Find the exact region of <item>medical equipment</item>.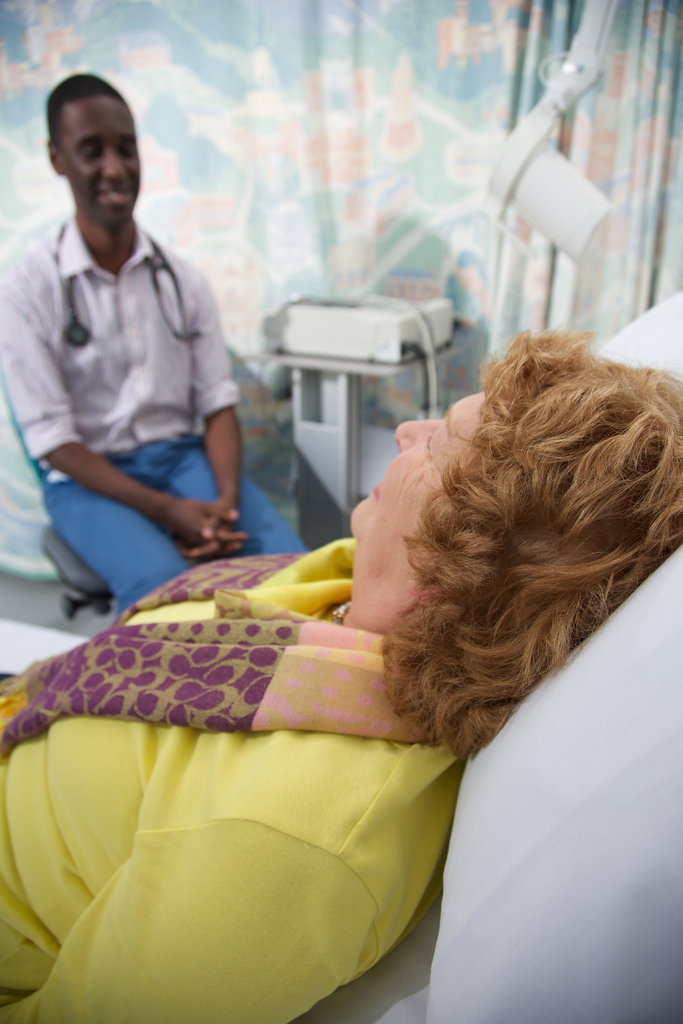
Exact region: 476, 0, 616, 269.
